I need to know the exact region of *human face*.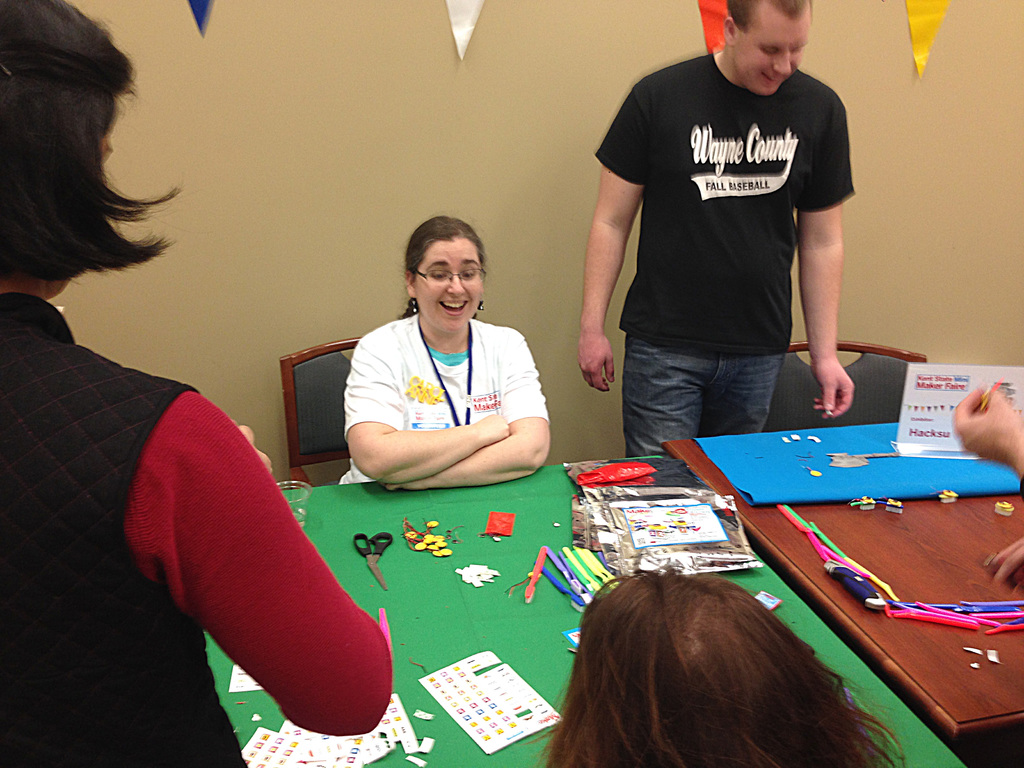
Region: (411,240,480,329).
